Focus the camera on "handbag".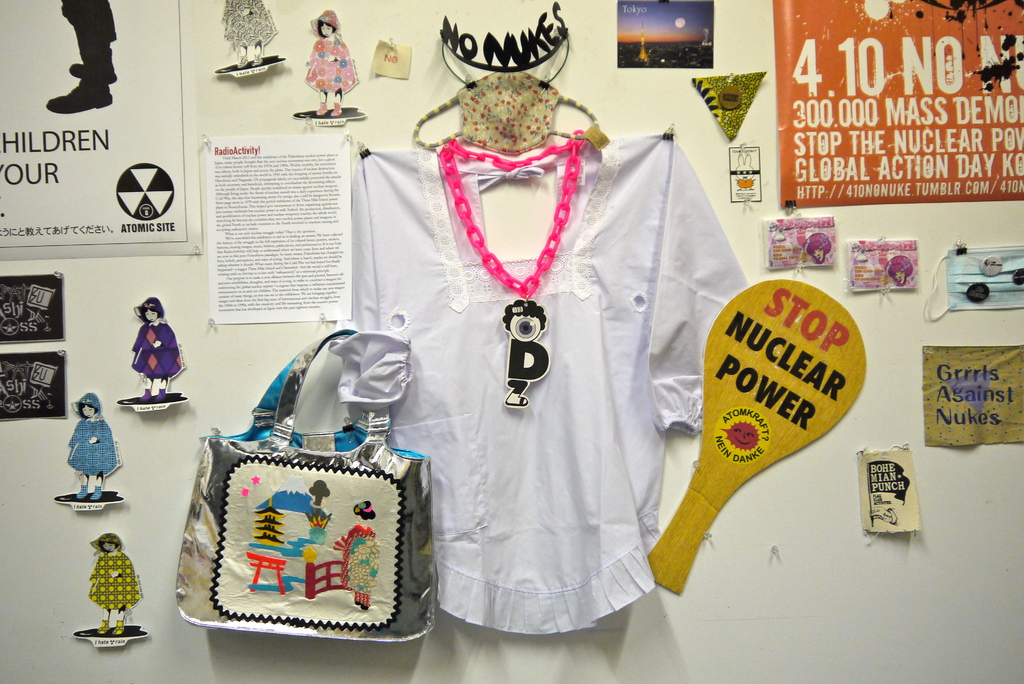
Focus region: <region>172, 327, 432, 648</region>.
